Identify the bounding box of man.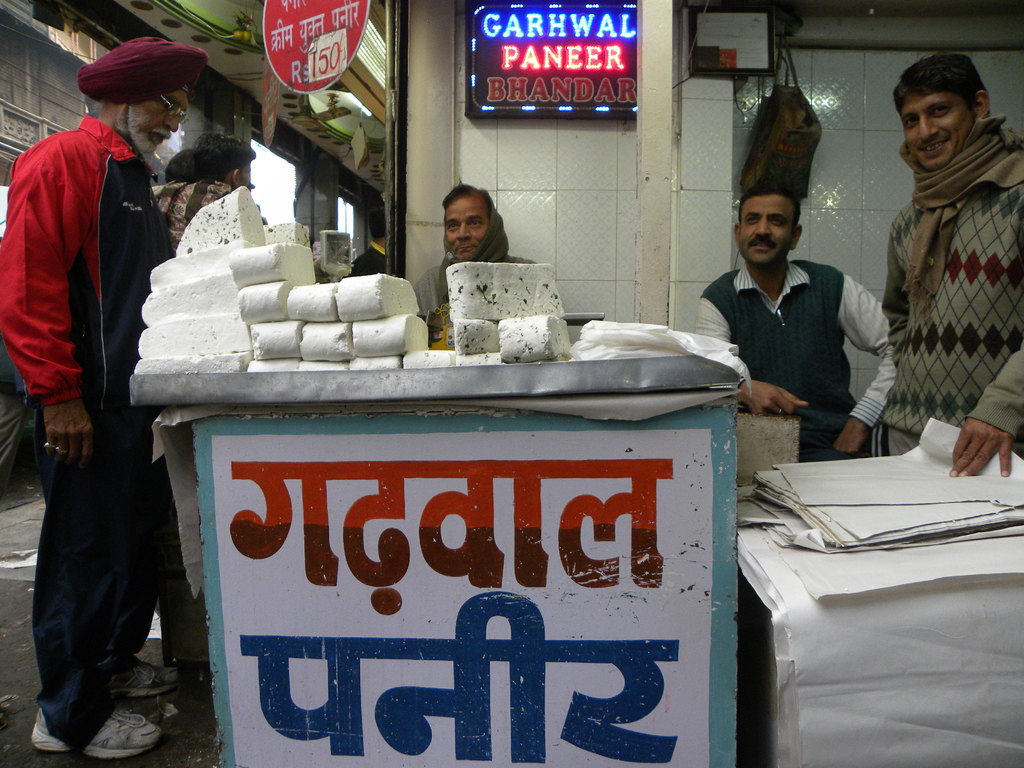
[x1=871, y1=37, x2=1023, y2=478].
